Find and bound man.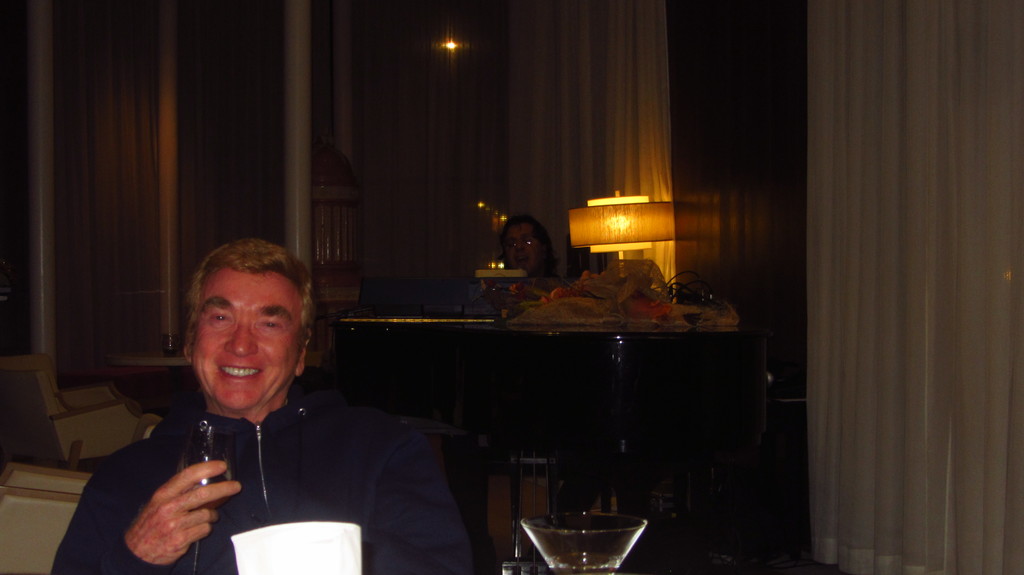
Bound: bbox(67, 244, 471, 562).
